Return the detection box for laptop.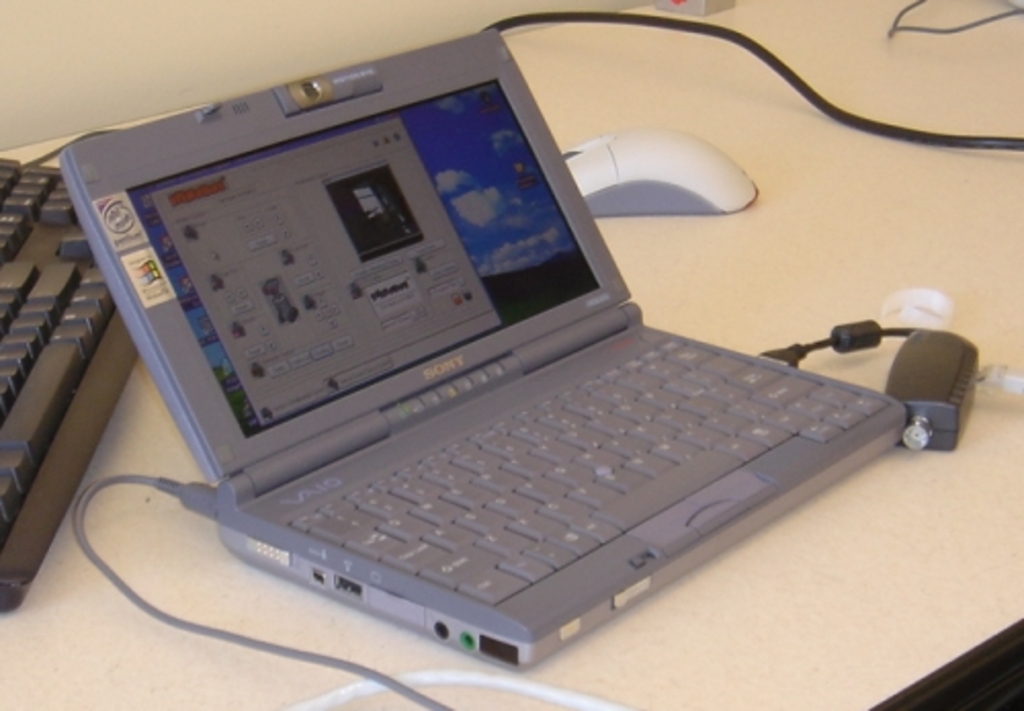
box(74, 23, 942, 684).
